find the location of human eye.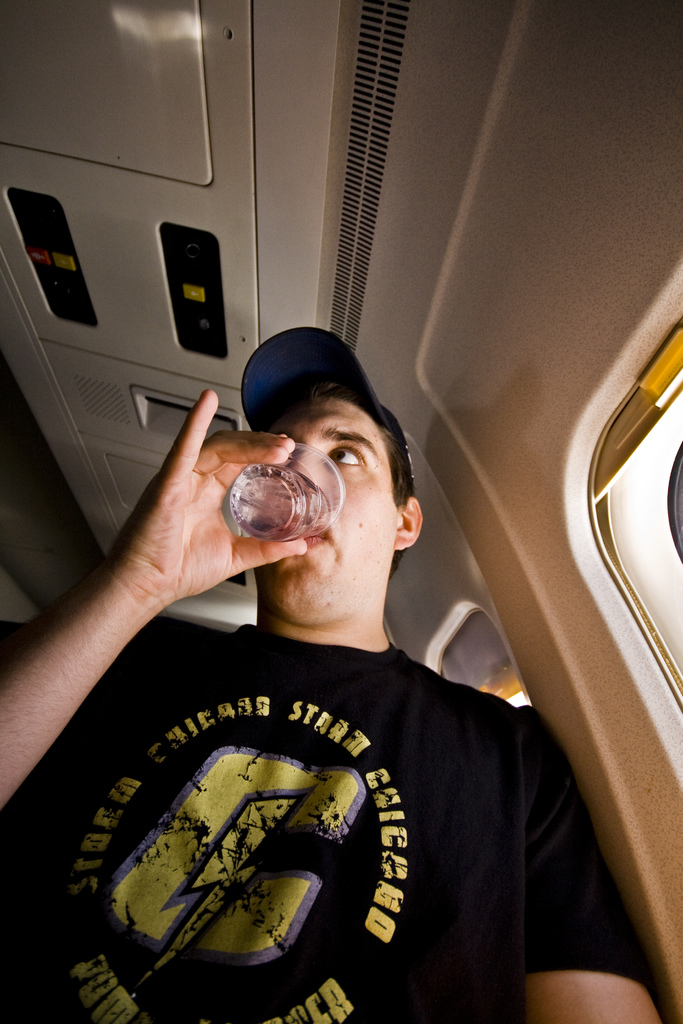
Location: [326, 431, 373, 469].
